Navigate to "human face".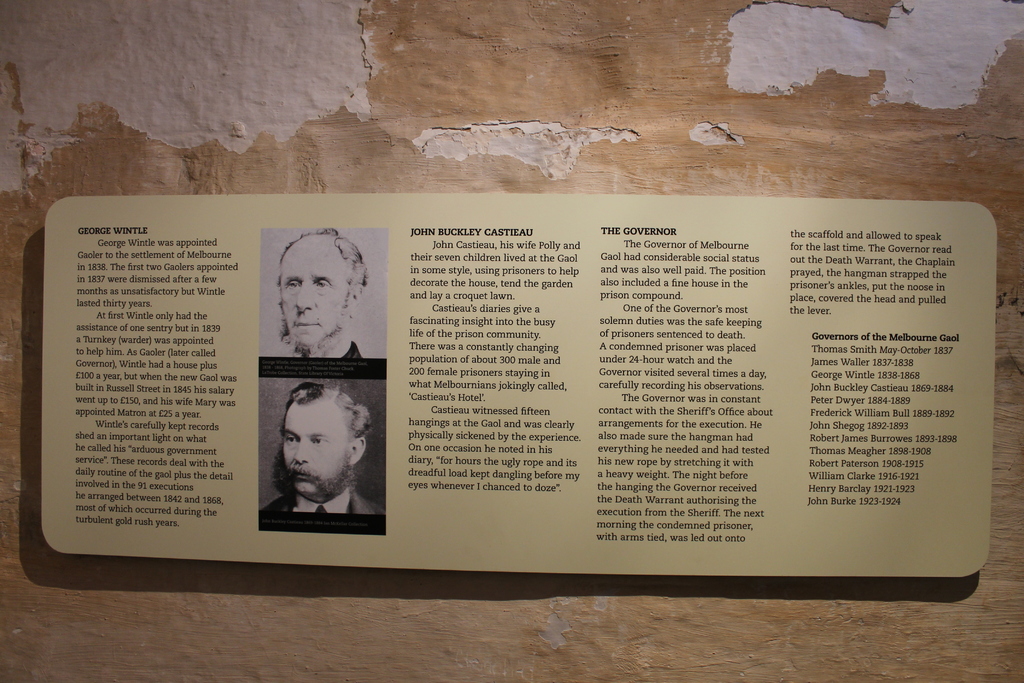
Navigation target: [285,404,346,493].
